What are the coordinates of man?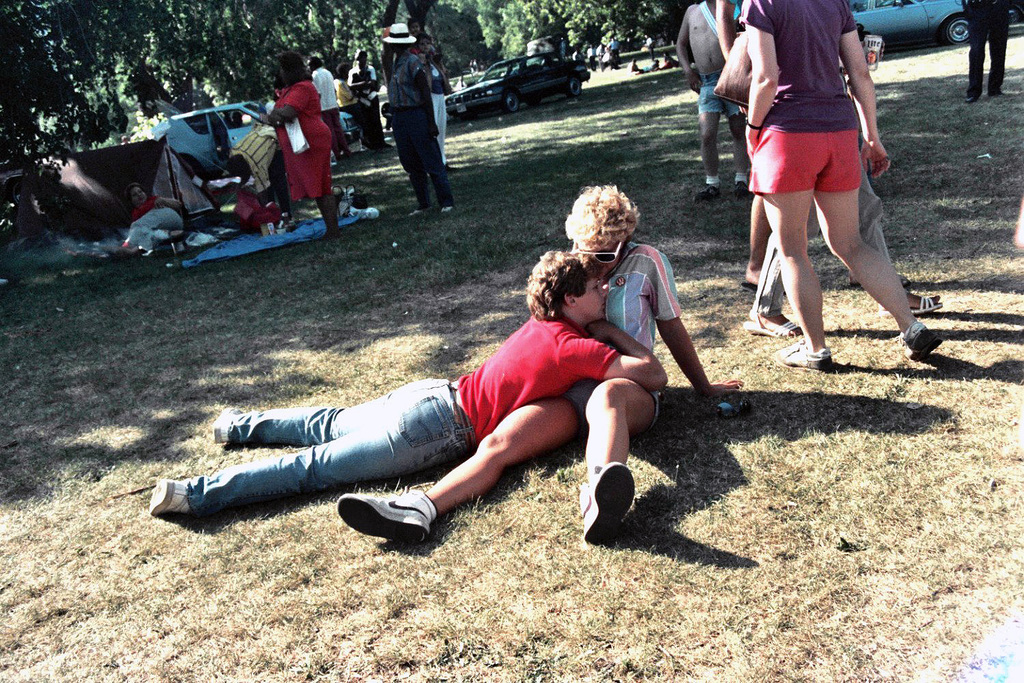
rect(304, 56, 352, 161).
